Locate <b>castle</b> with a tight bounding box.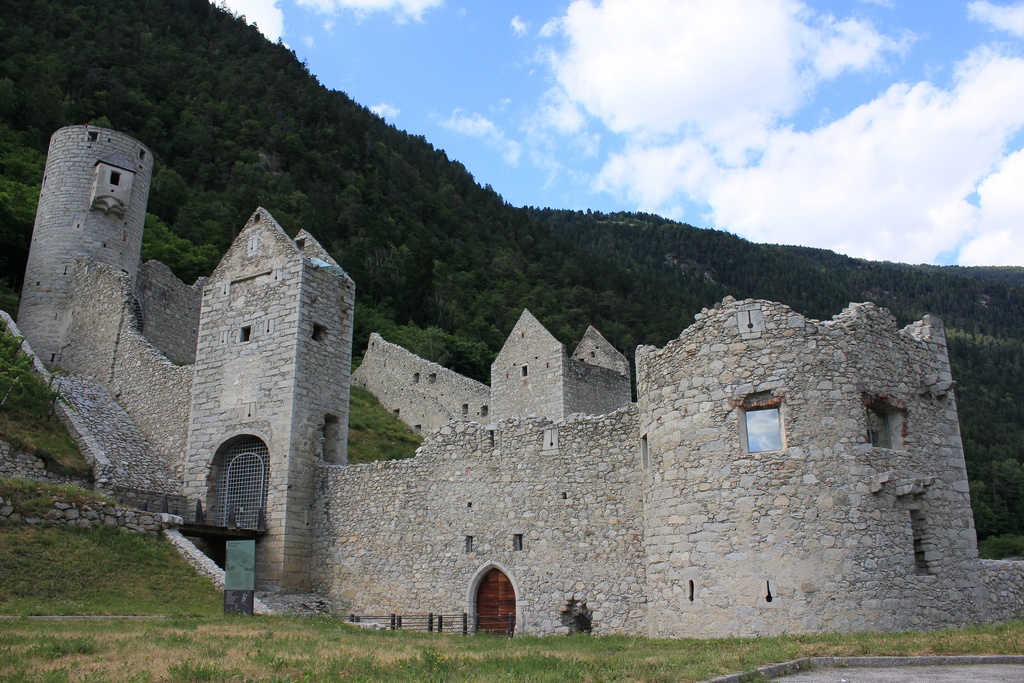
182,274,992,627.
